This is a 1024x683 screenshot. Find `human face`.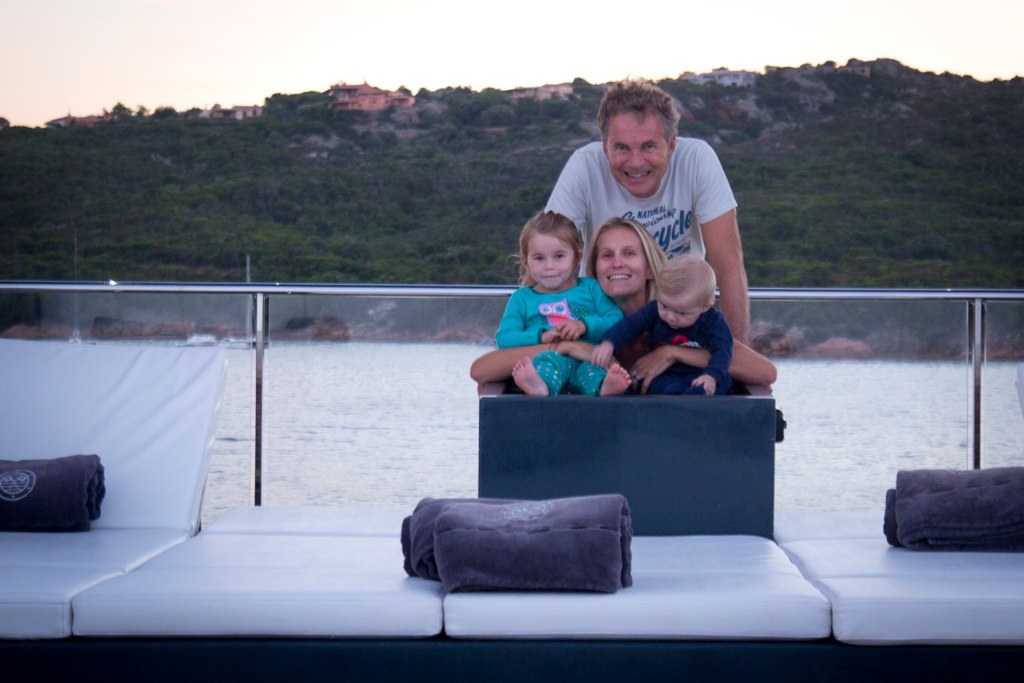
Bounding box: l=525, t=231, r=577, b=291.
